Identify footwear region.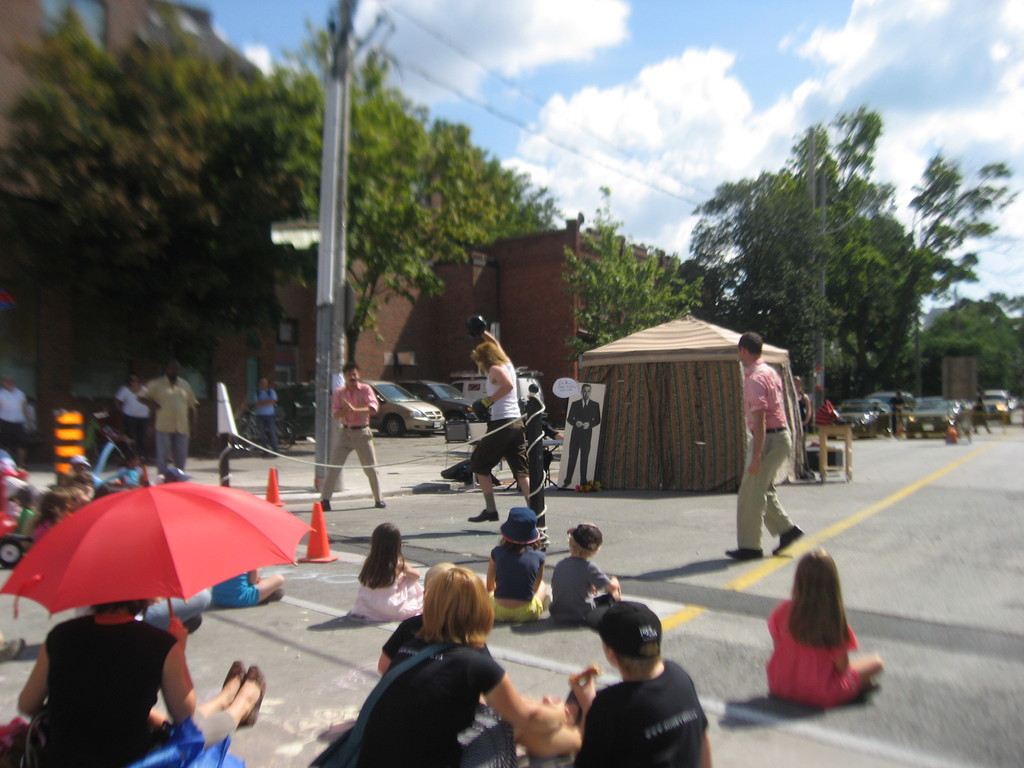
Region: (left=772, top=522, right=806, bottom=554).
